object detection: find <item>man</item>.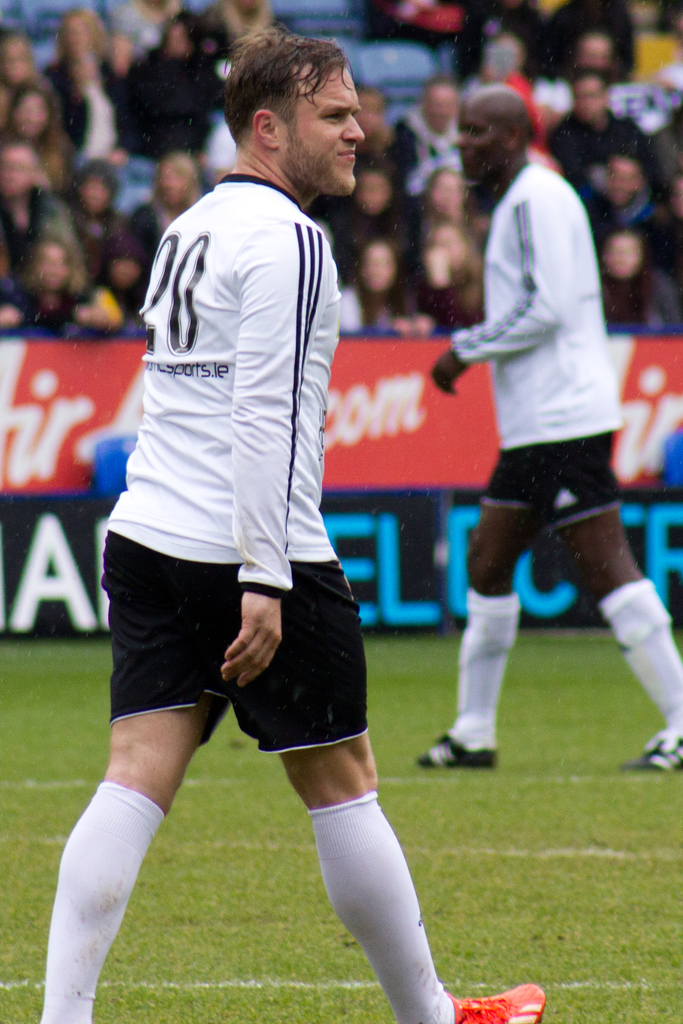
box(399, 78, 463, 186).
